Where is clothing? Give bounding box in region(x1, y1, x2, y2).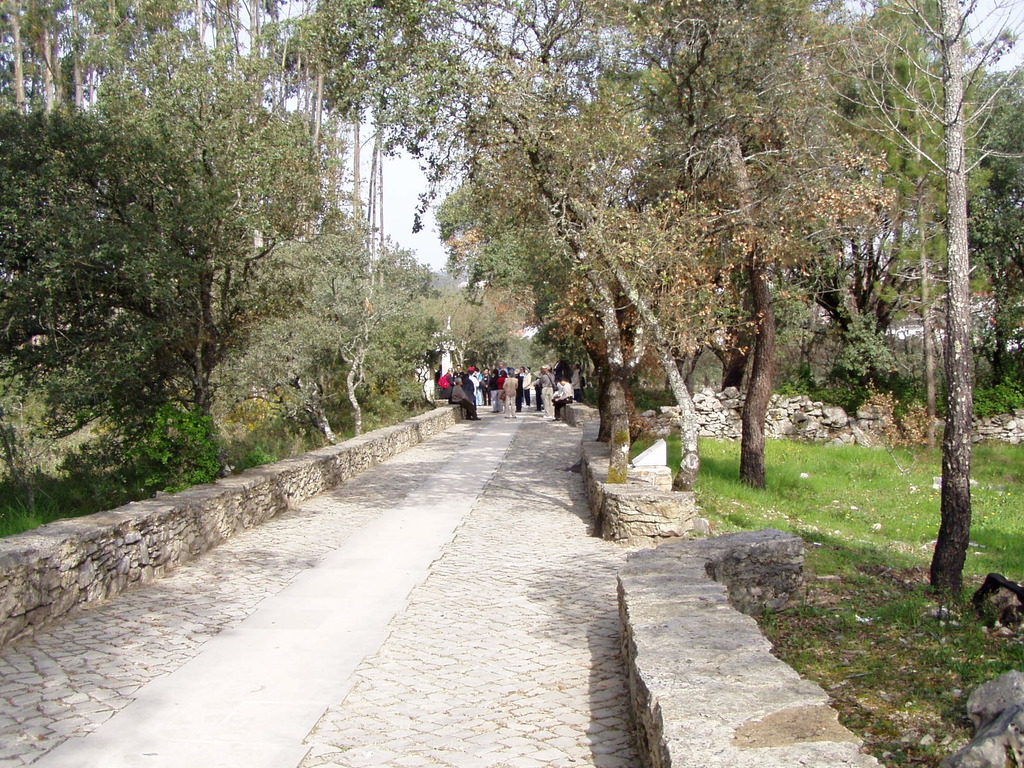
region(452, 389, 475, 414).
